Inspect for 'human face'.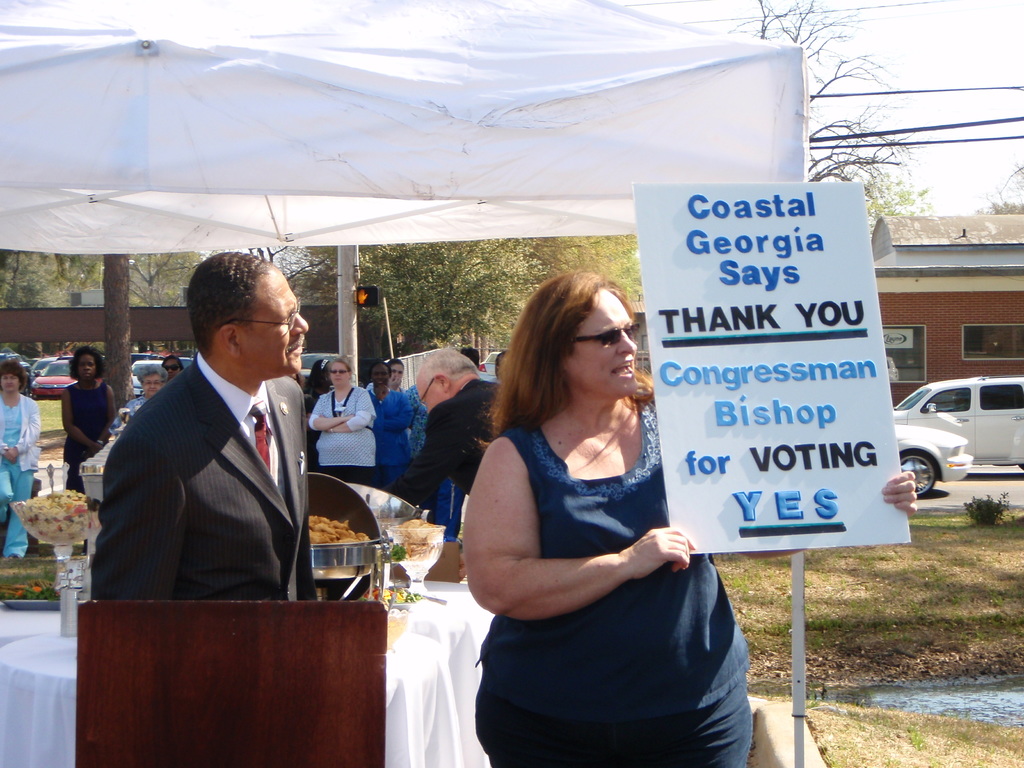
Inspection: box=[239, 266, 308, 373].
